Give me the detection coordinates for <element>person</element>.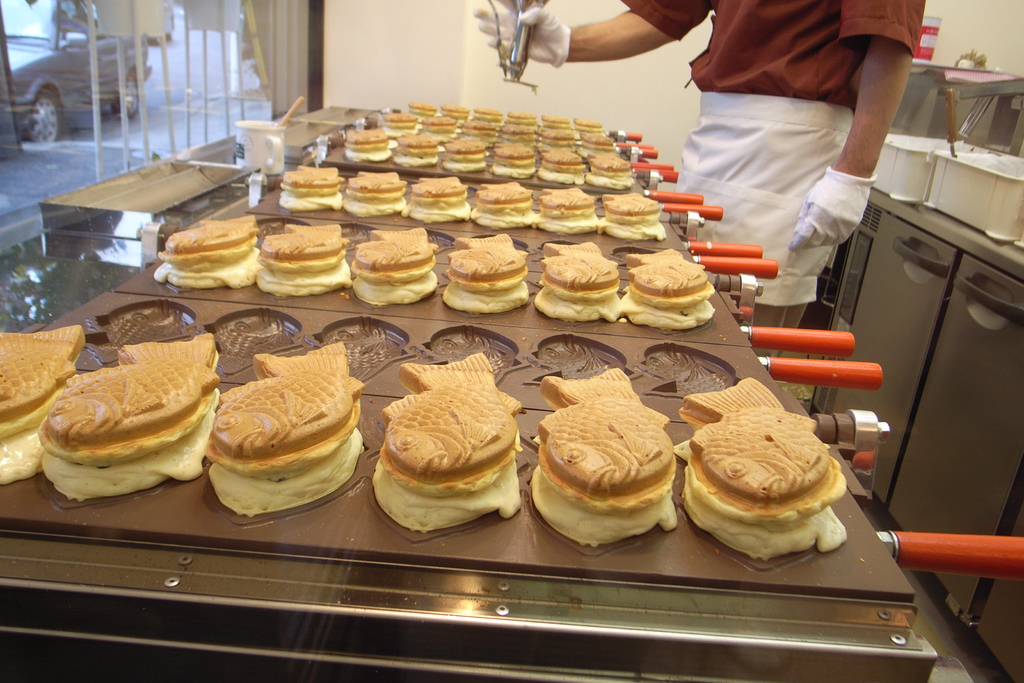
pyautogui.locateOnScreen(467, 0, 924, 329).
